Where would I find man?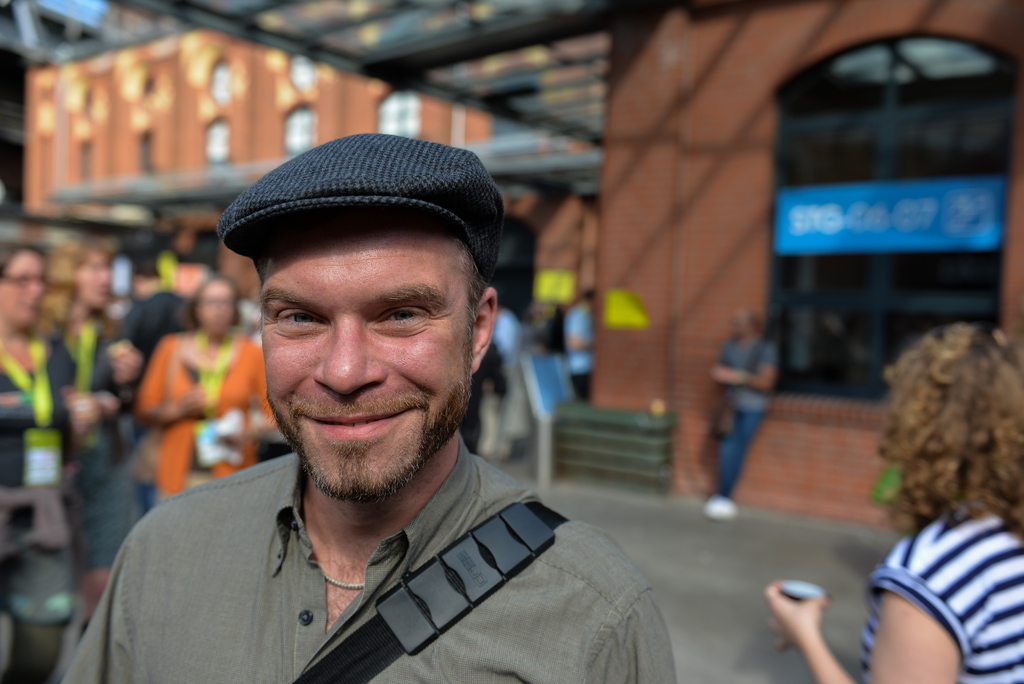
At 76 135 678 672.
